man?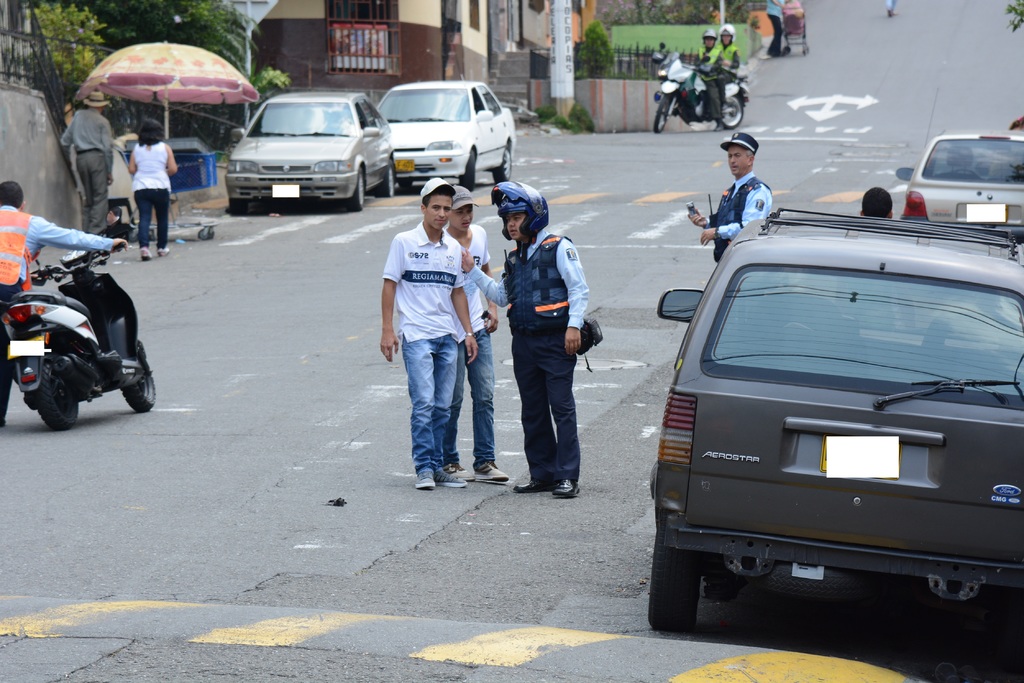
(left=0, top=182, right=131, bottom=429)
